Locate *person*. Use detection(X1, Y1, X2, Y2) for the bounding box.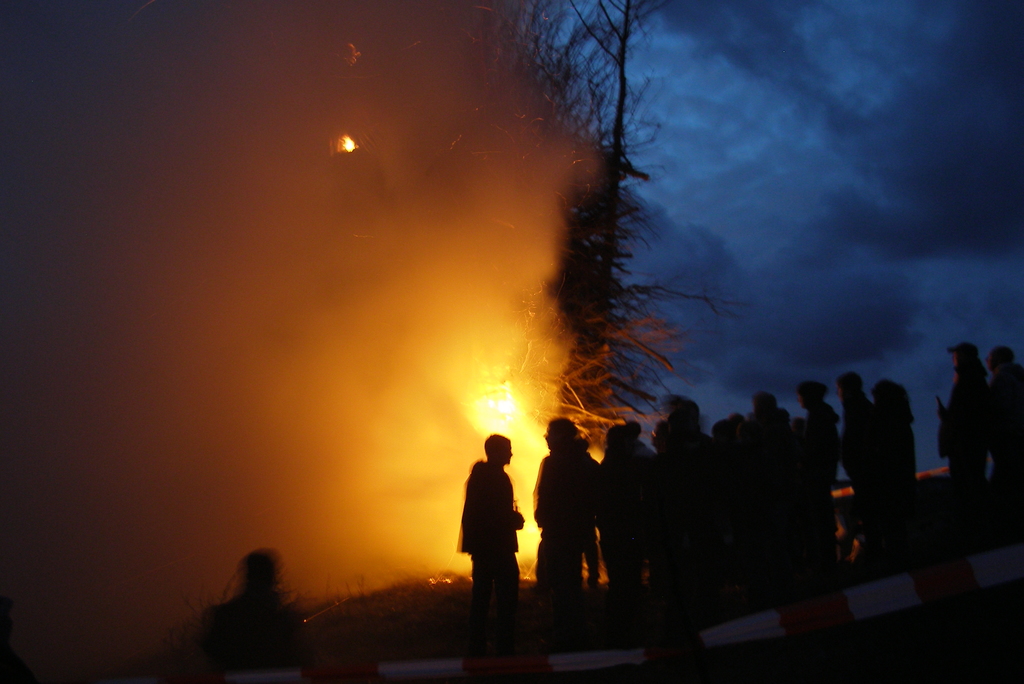
detection(456, 447, 531, 633).
